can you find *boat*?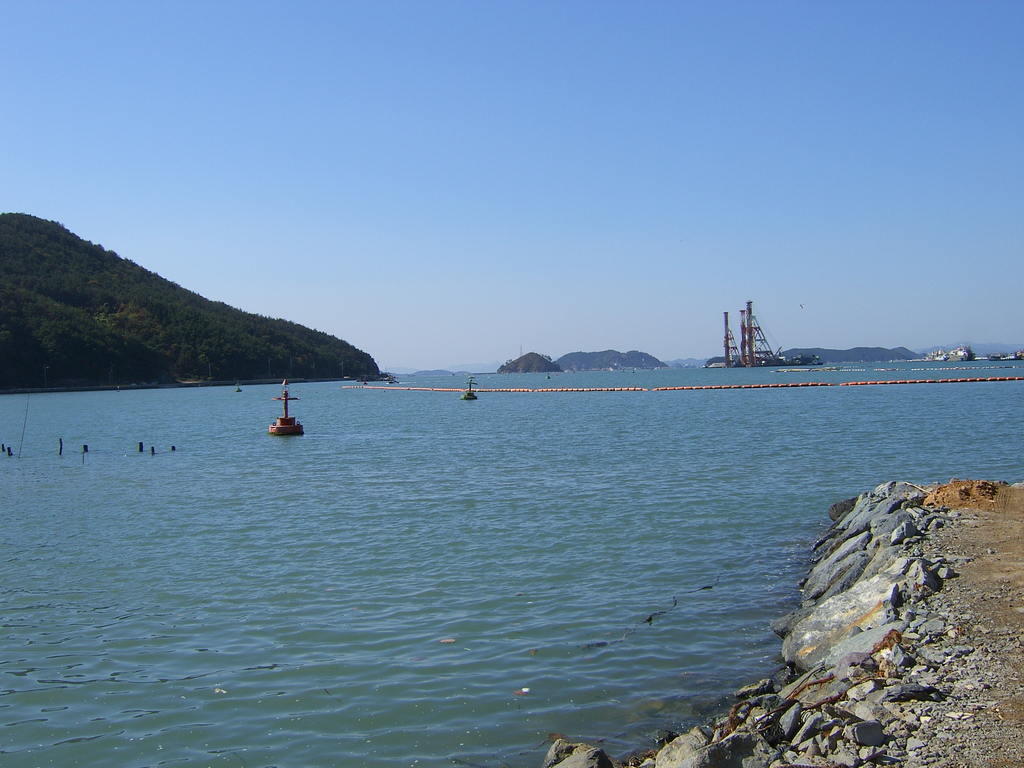
Yes, bounding box: (949,350,974,360).
